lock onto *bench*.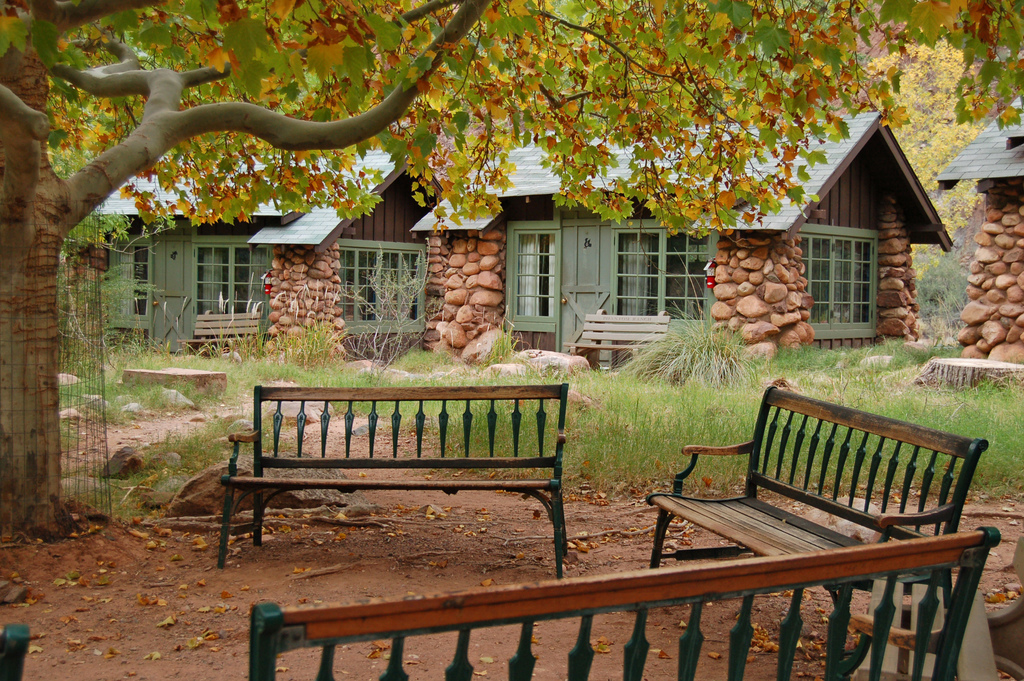
Locked: bbox=[645, 385, 989, 610].
